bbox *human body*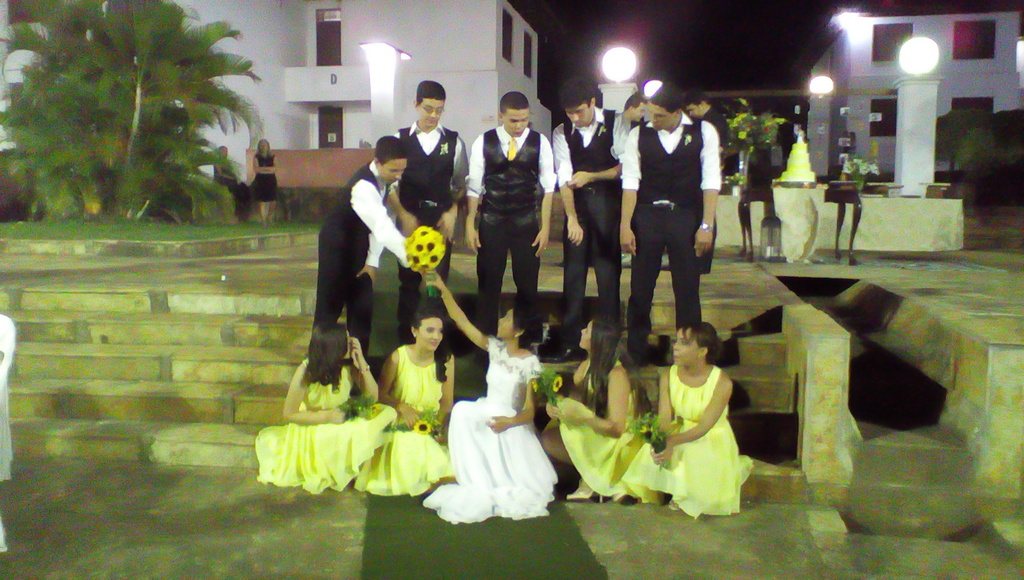
354:344:452:494
